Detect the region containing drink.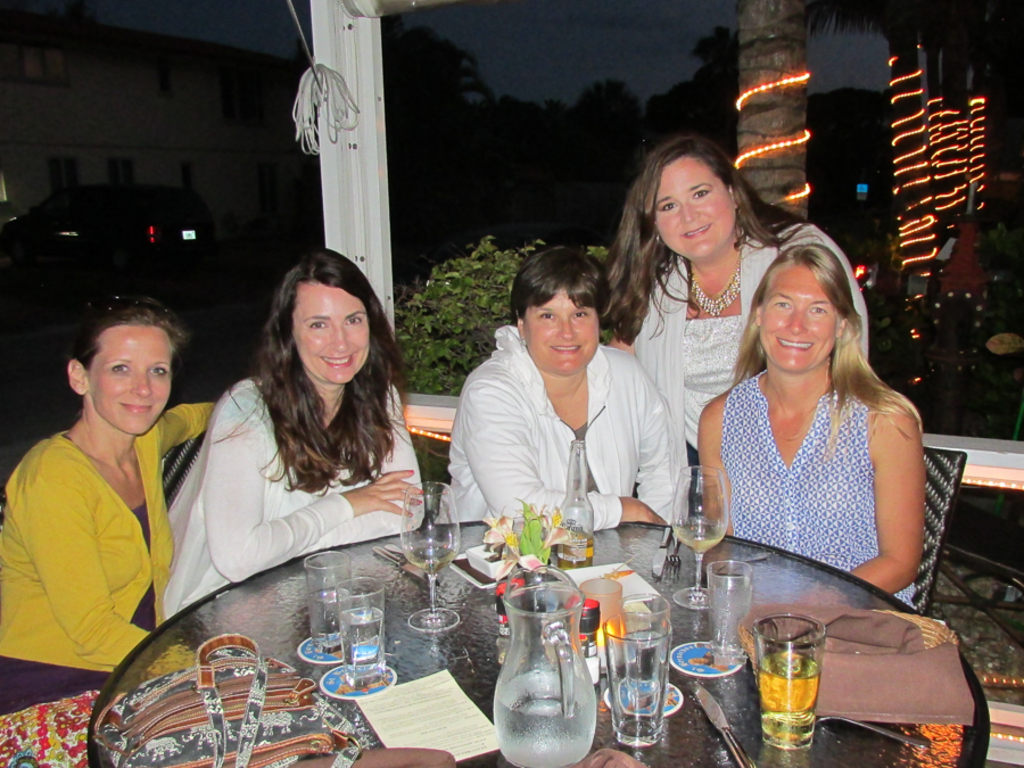
[679,527,721,553].
